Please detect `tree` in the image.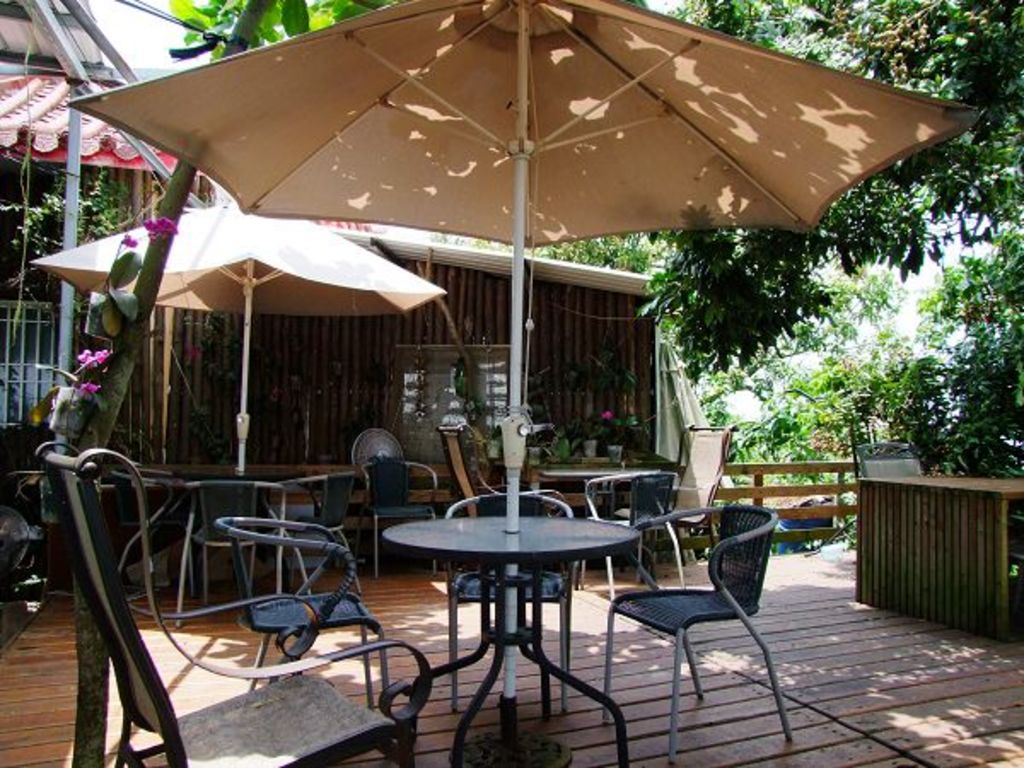
(x1=626, y1=0, x2=1022, y2=396).
